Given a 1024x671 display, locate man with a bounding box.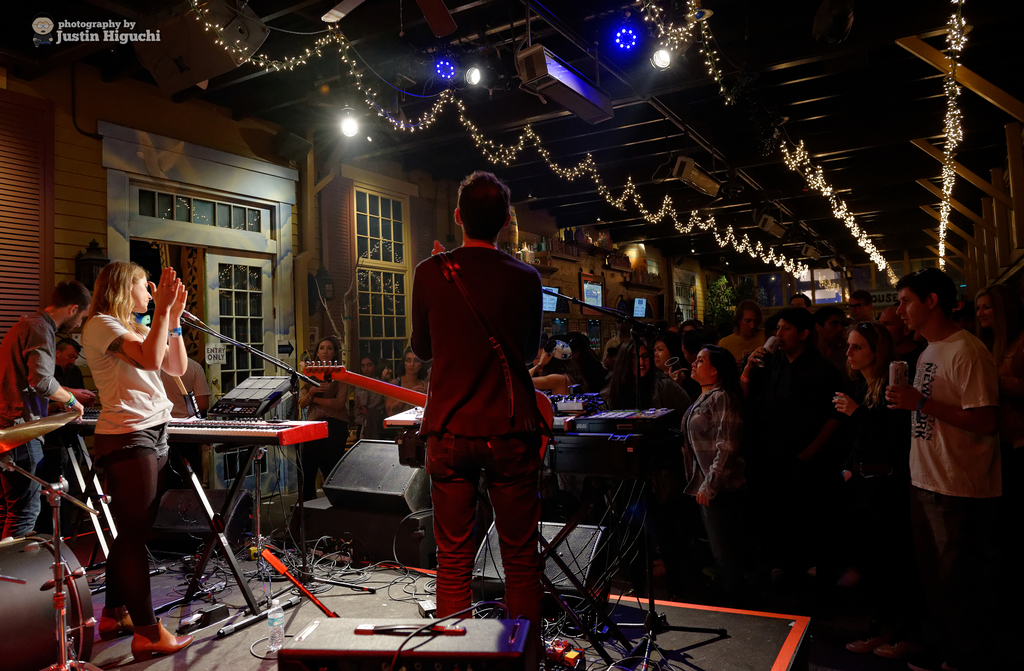
Located: region(382, 158, 559, 634).
